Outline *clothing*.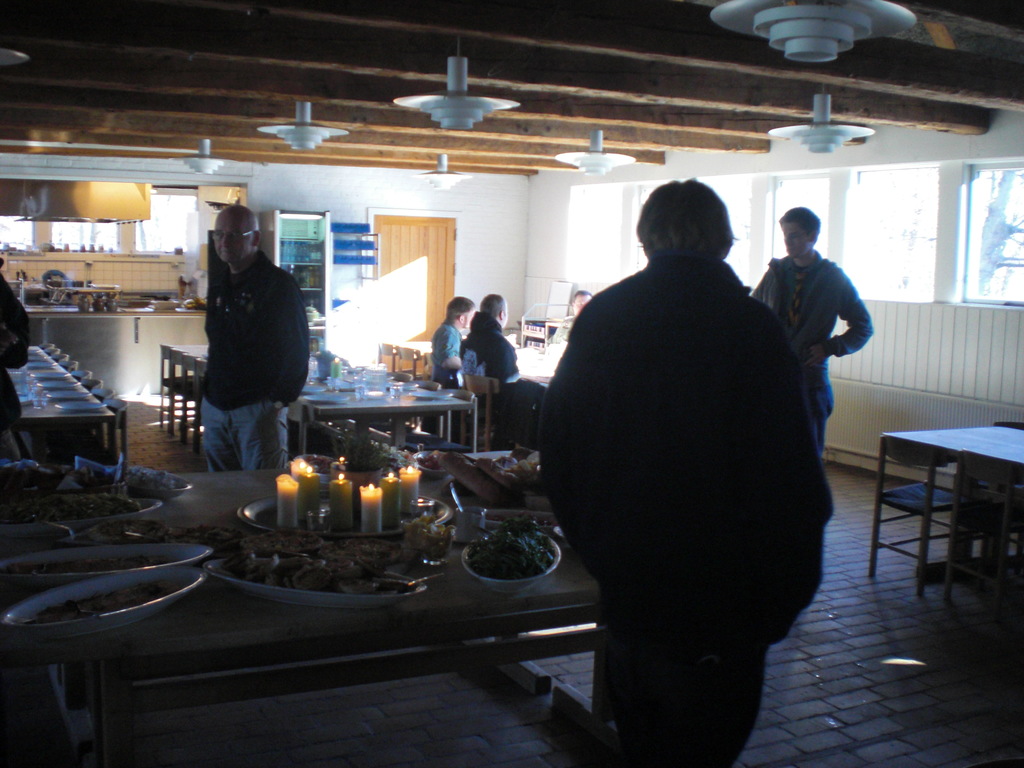
Outline: (456,315,521,451).
